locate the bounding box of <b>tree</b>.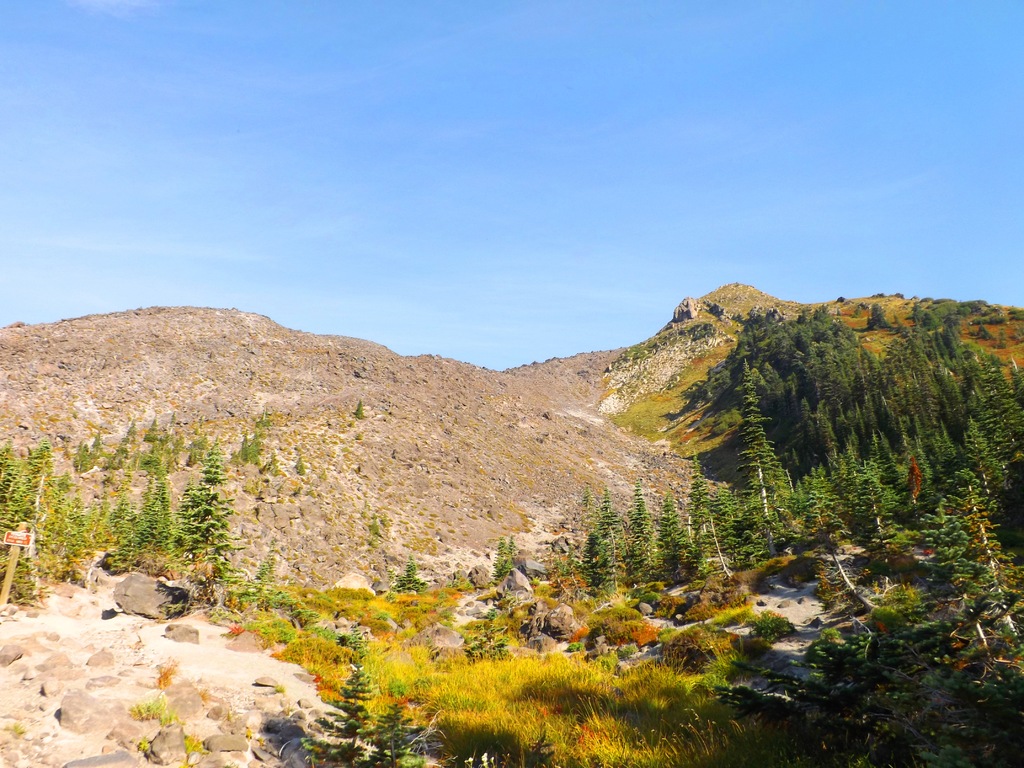
Bounding box: {"left": 772, "top": 470, "right": 814, "bottom": 523}.
